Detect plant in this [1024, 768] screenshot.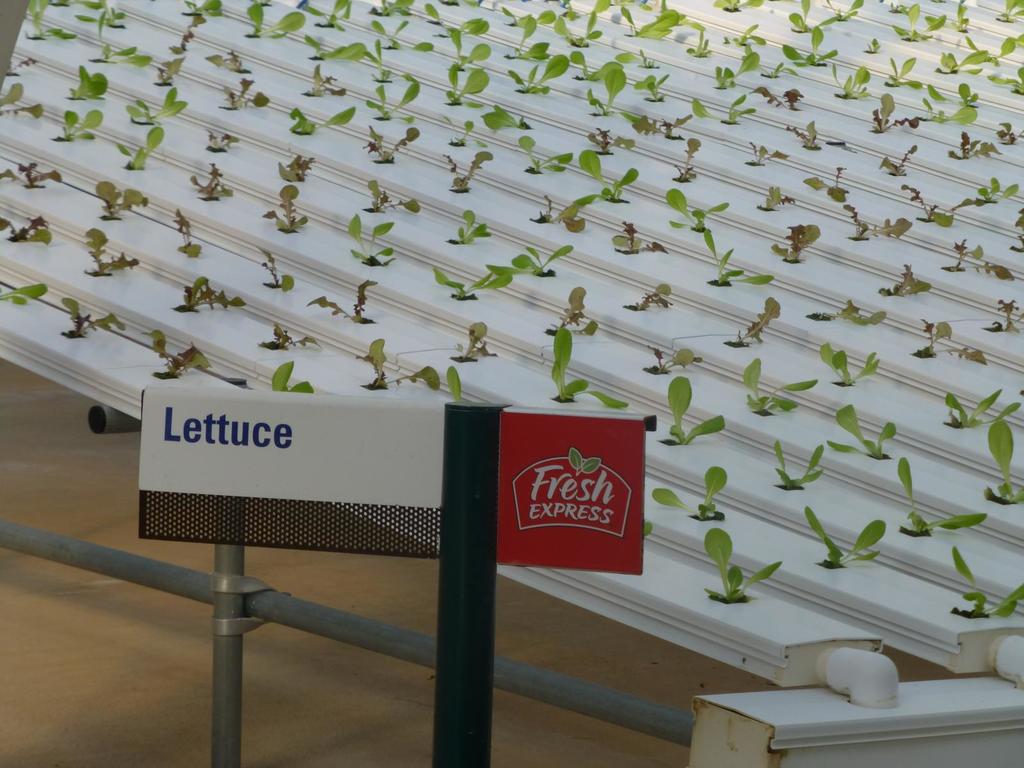
Detection: [175,209,205,258].
